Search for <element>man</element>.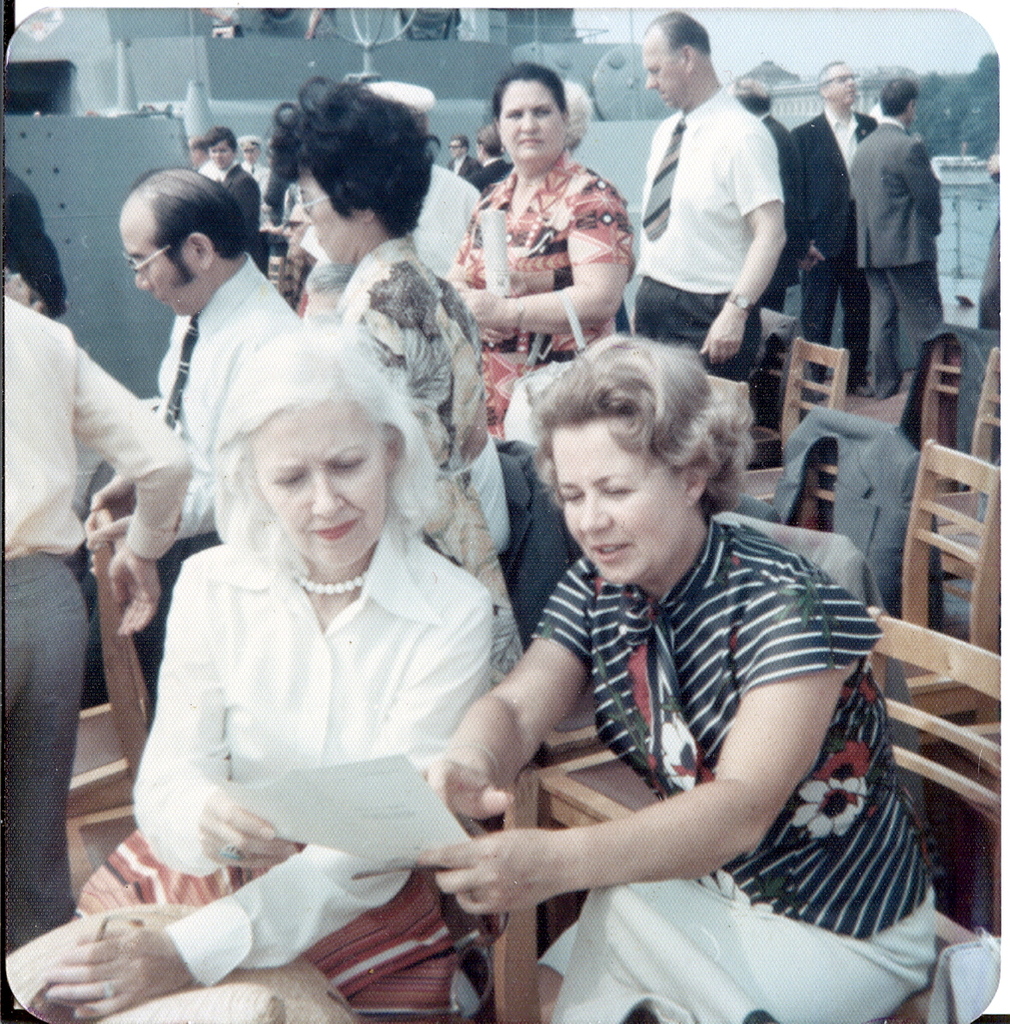
Found at [left=798, top=61, right=879, bottom=398].
